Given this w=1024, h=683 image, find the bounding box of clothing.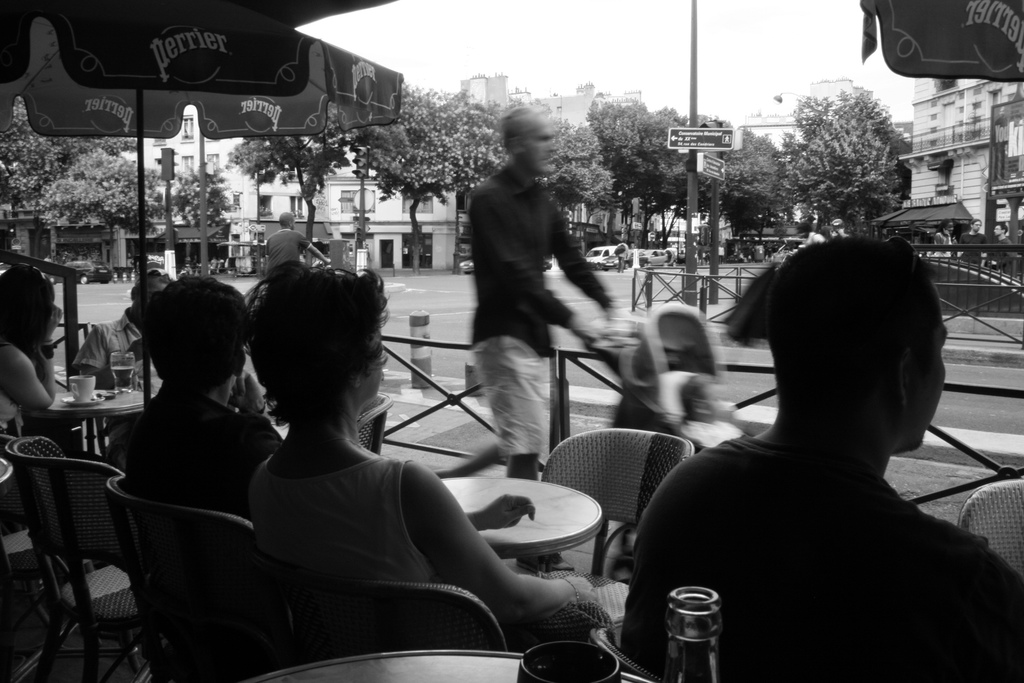
rect(636, 348, 1003, 679).
